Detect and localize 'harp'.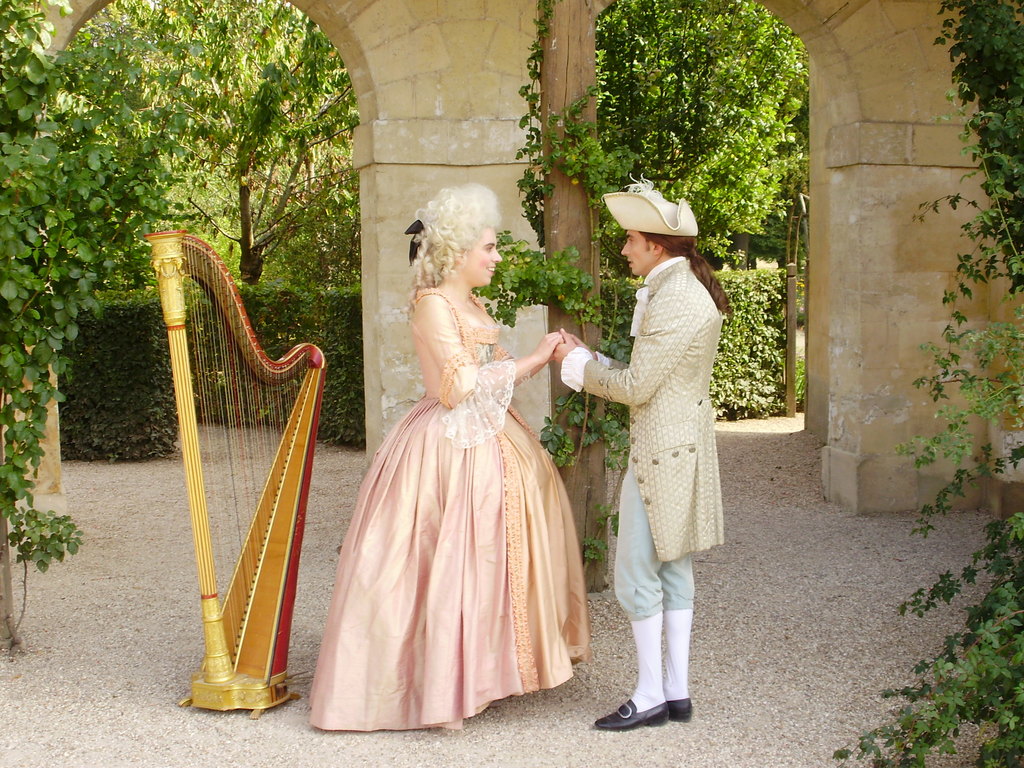
Localized at box=[146, 230, 326, 717].
